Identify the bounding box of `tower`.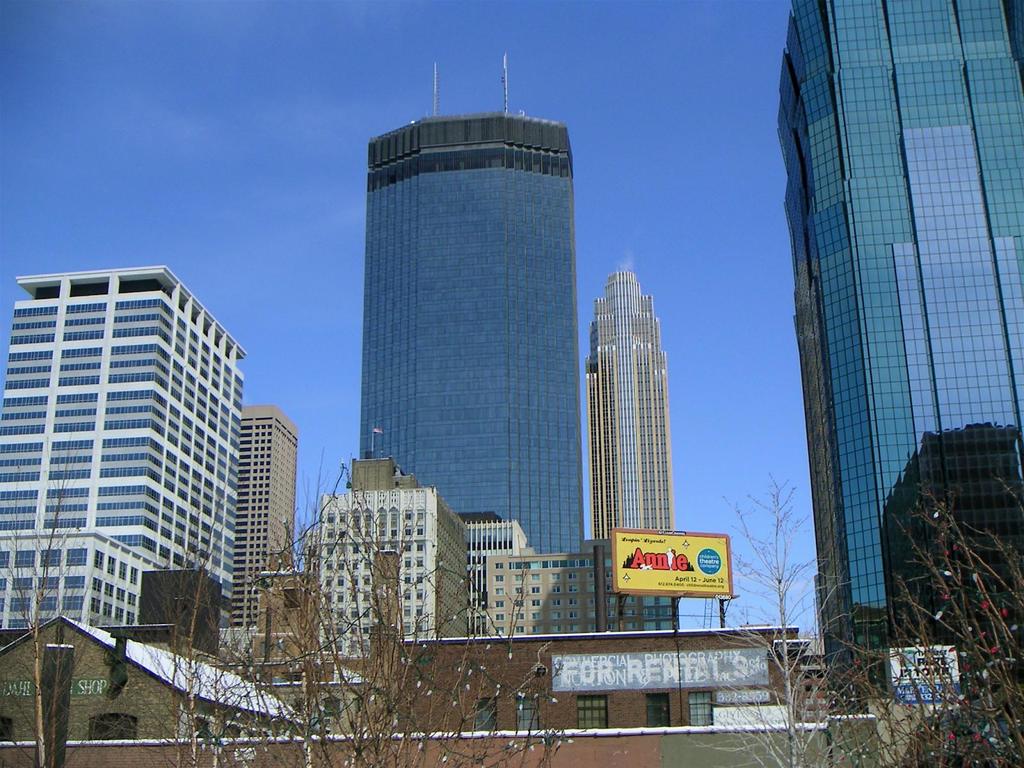
582, 260, 676, 541.
